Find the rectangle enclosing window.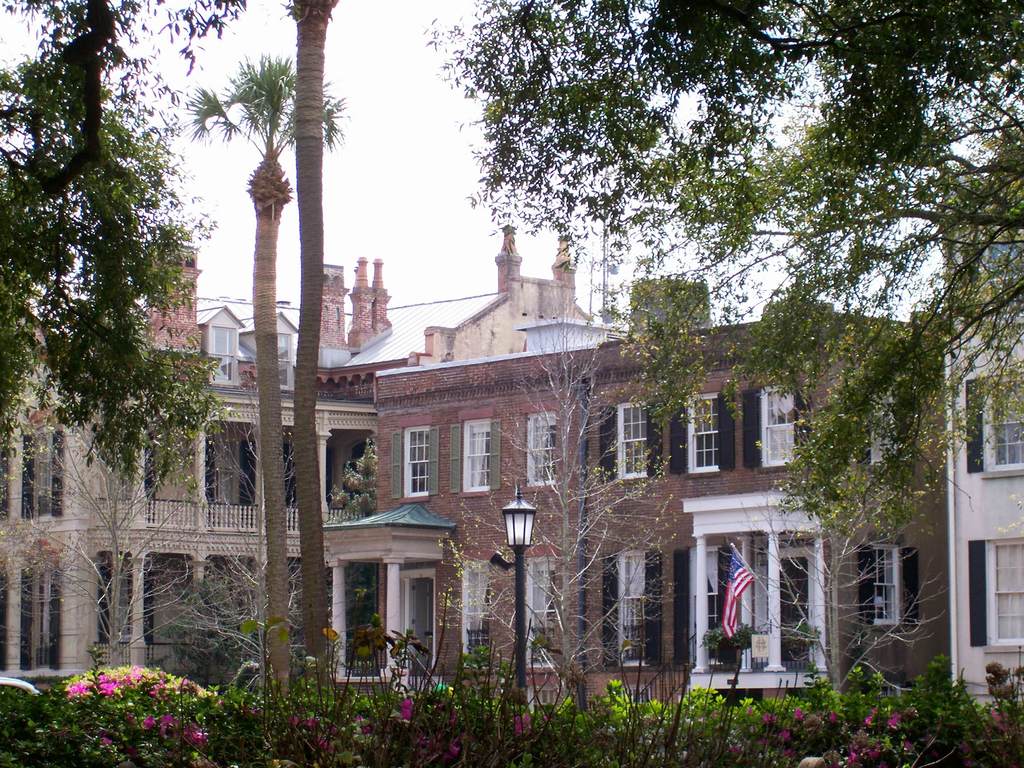
bbox(614, 403, 651, 482).
